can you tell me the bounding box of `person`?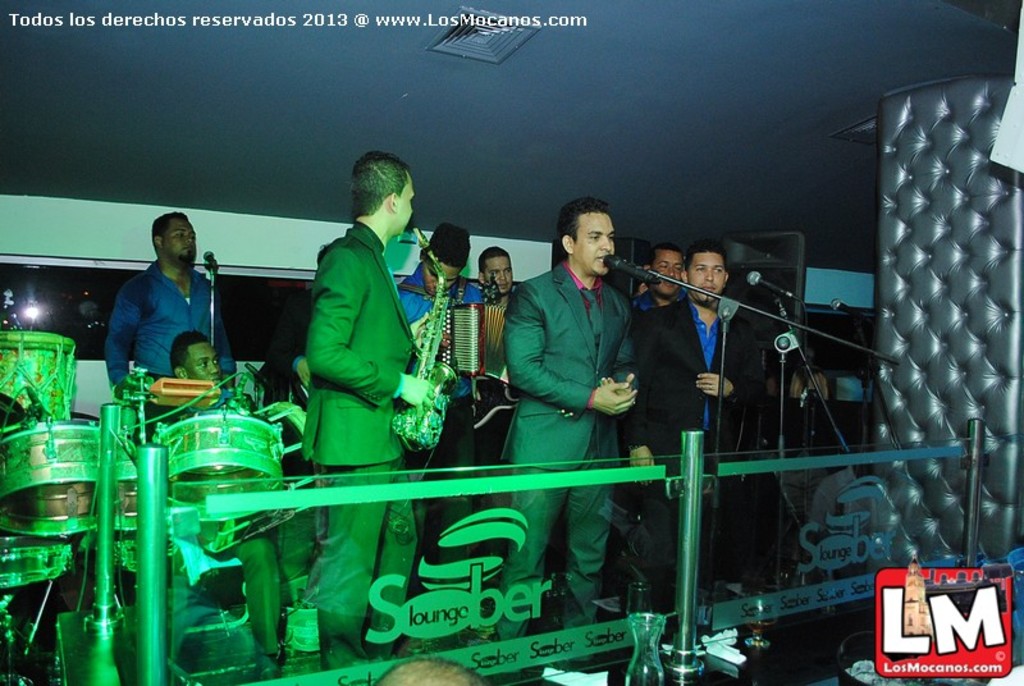
bbox=[614, 241, 691, 331].
